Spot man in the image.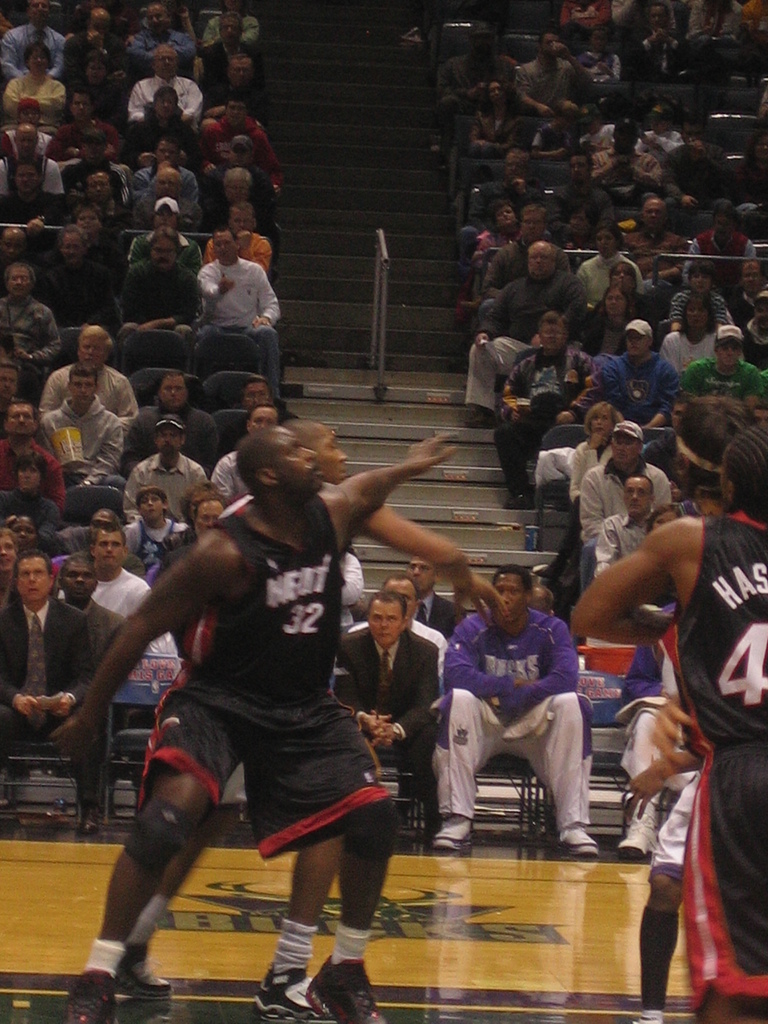
man found at BBox(468, 236, 594, 424).
